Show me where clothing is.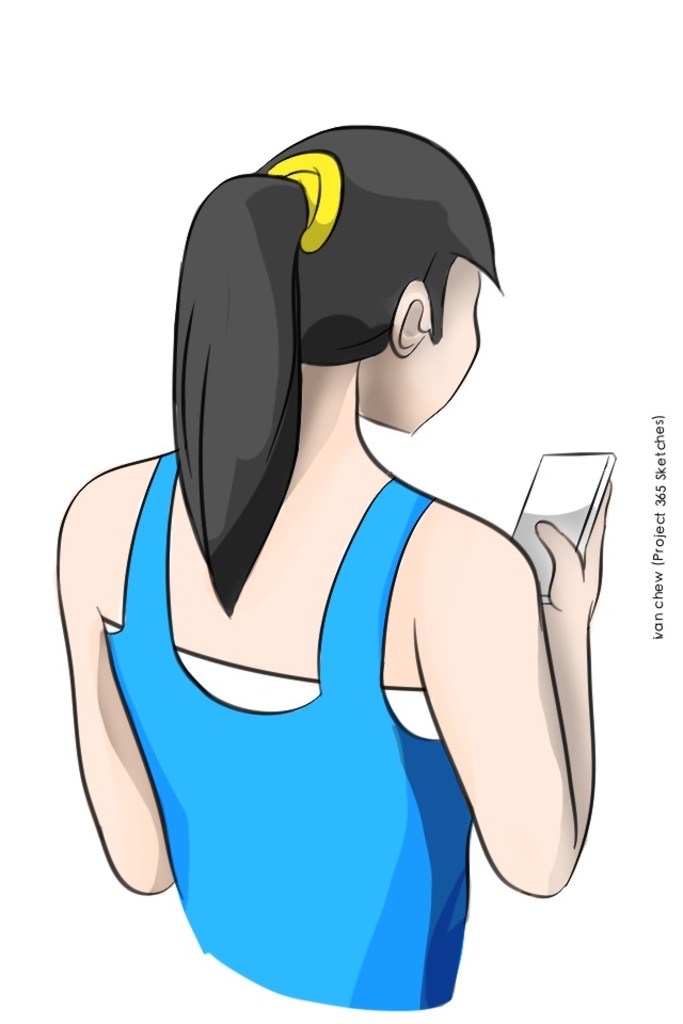
clothing is at x1=113 y1=452 x2=471 y2=1008.
